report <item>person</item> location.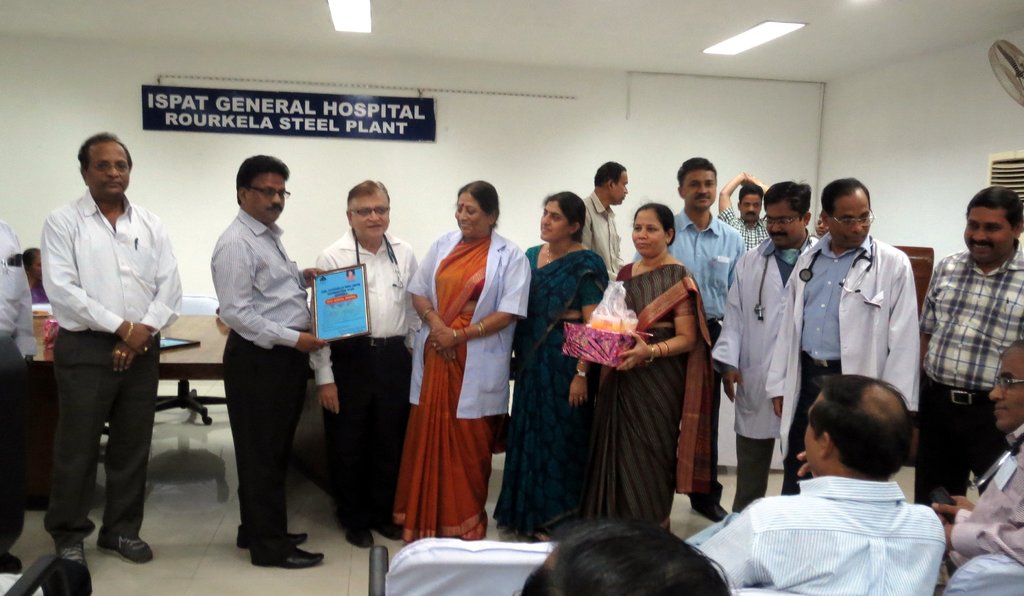
Report: locate(774, 173, 910, 492).
